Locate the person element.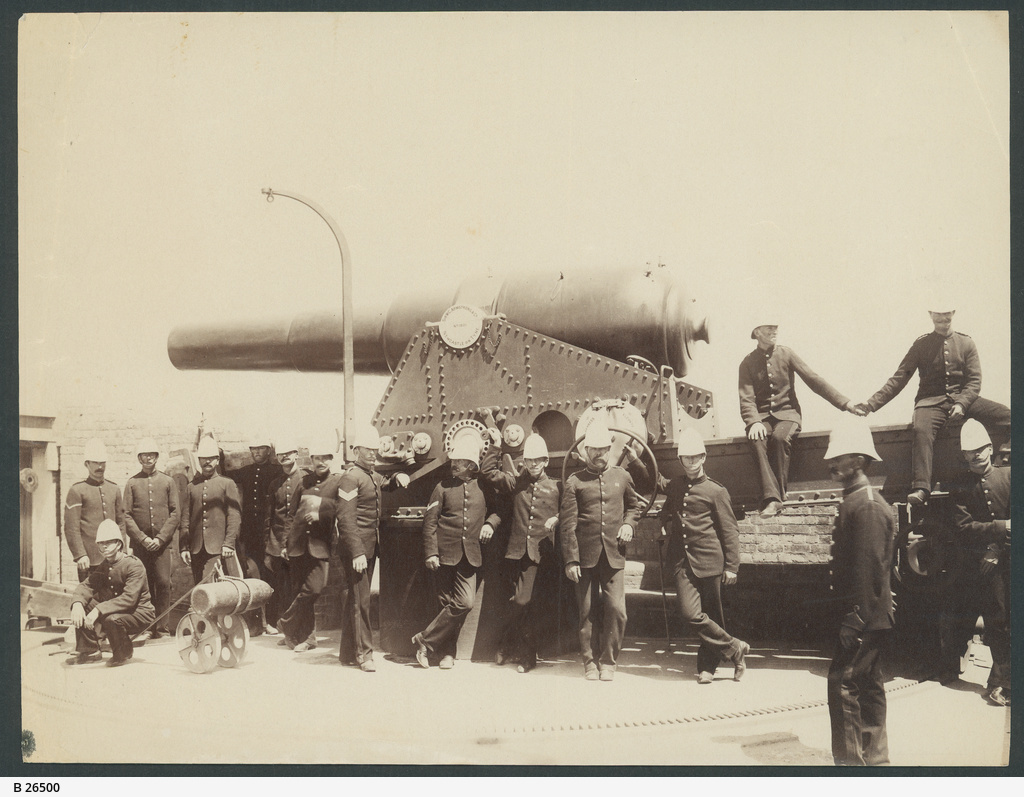
Element bbox: x1=945, y1=417, x2=1012, y2=700.
